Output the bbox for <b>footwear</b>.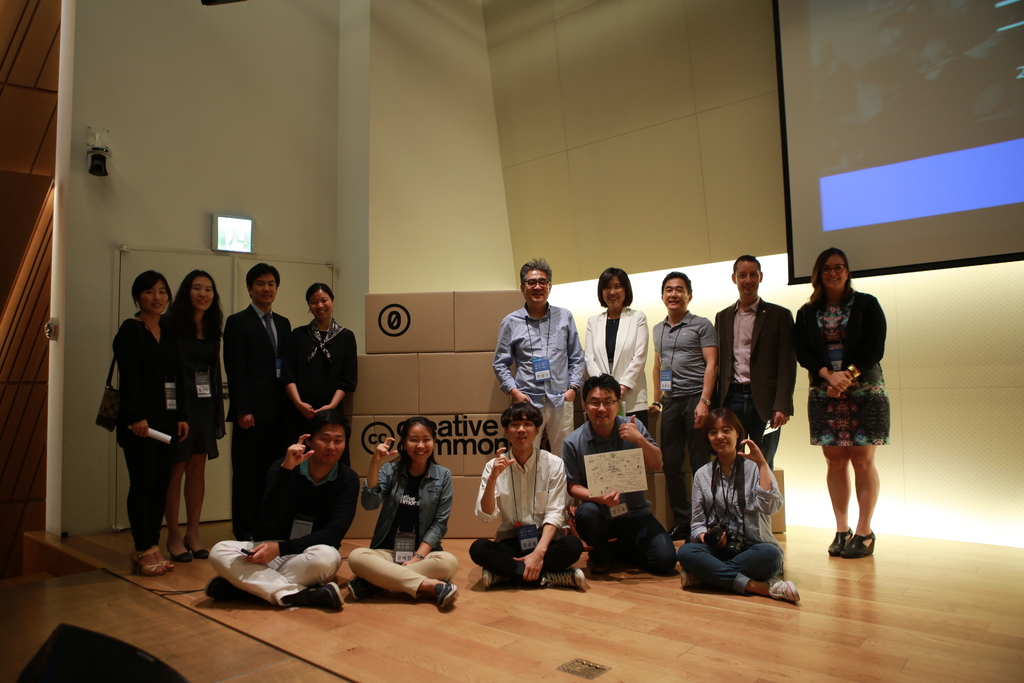
bbox(840, 531, 876, 556).
